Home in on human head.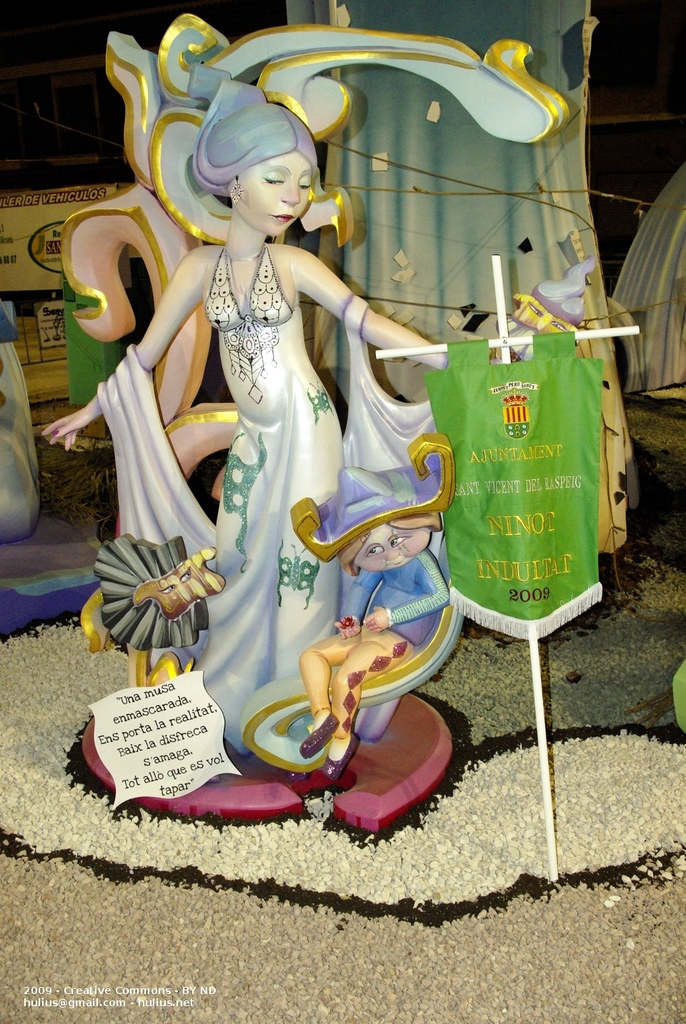
Homed in at (218, 103, 323, 238).
